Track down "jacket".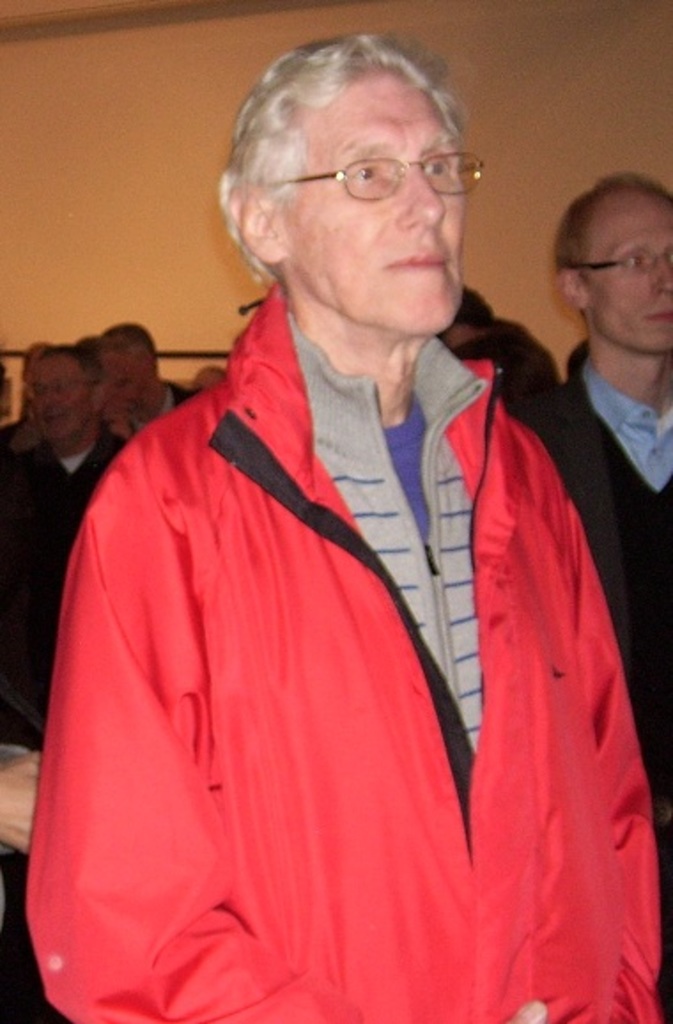
Tracked to box(0, 128, 641, 1019).
